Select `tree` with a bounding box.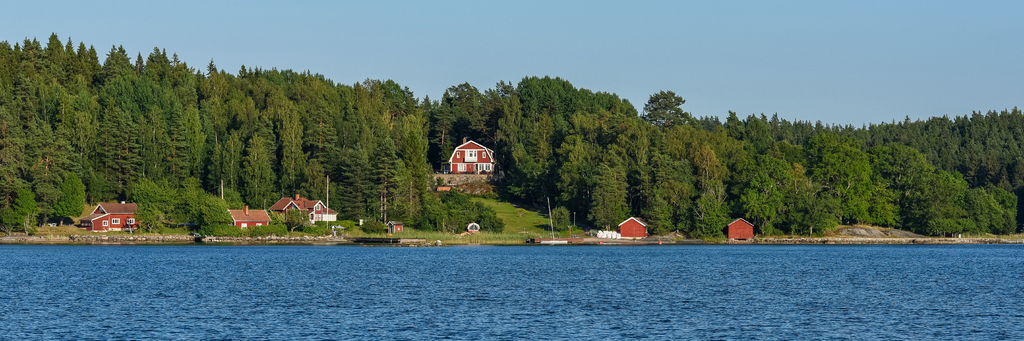
box(390, 77, 430, 120).
